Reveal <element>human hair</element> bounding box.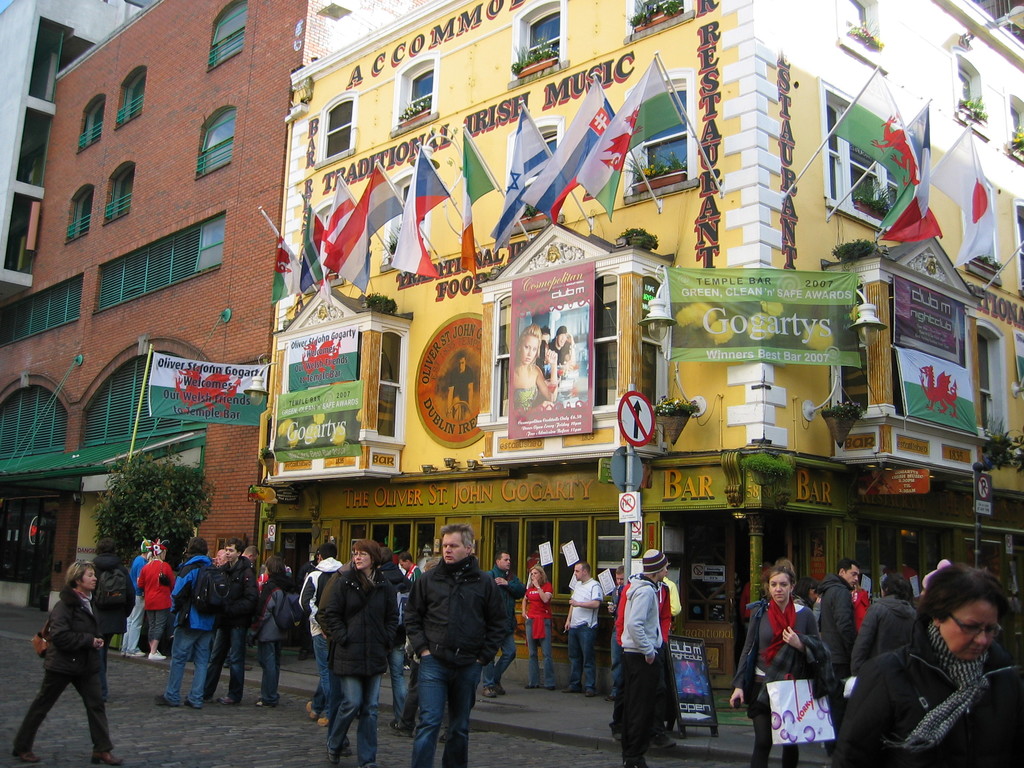
Revealed: (879,573,912,599).
